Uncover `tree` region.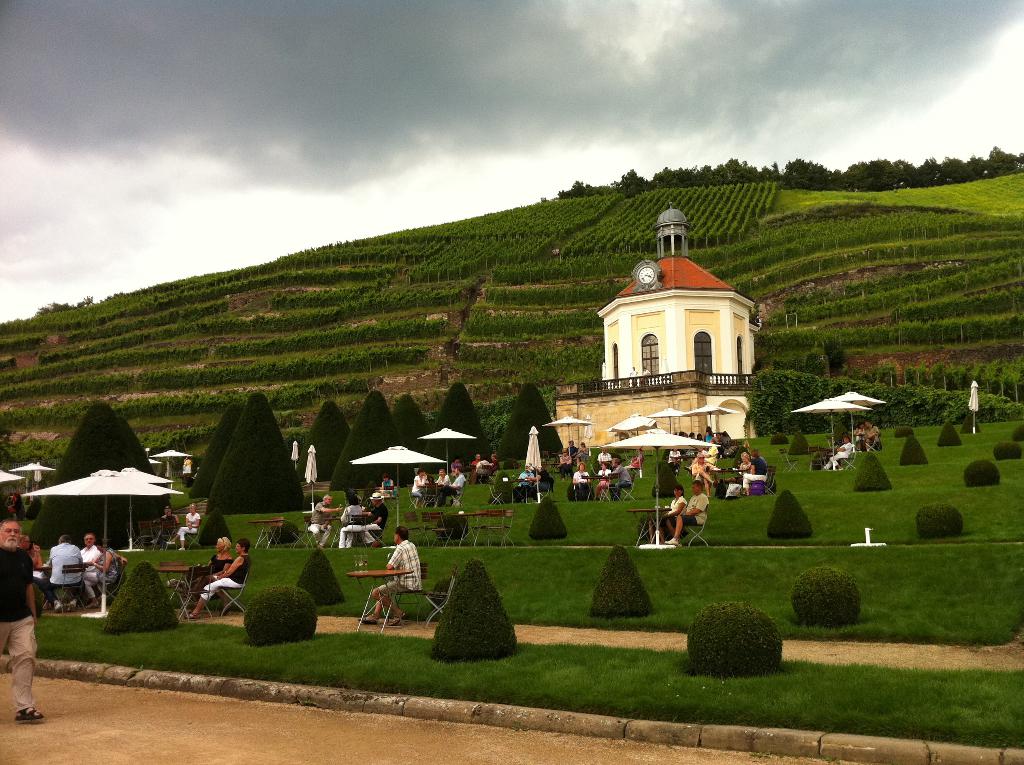
Uncovered: left=504, top=380, right=561, bottom=461.
